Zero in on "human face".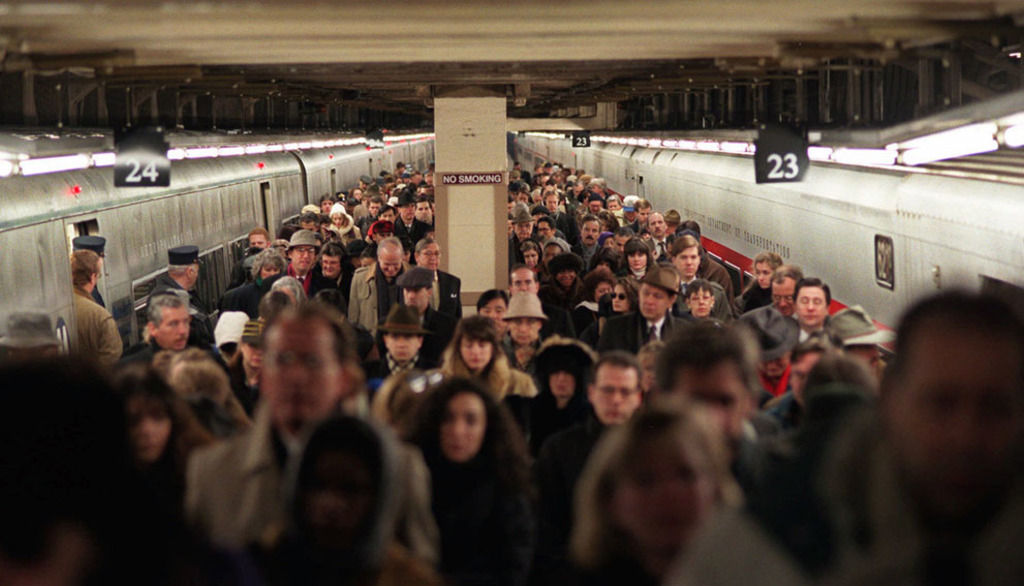
Zeroed in: <bbox>789, 353, 817, 403</bbox>.
